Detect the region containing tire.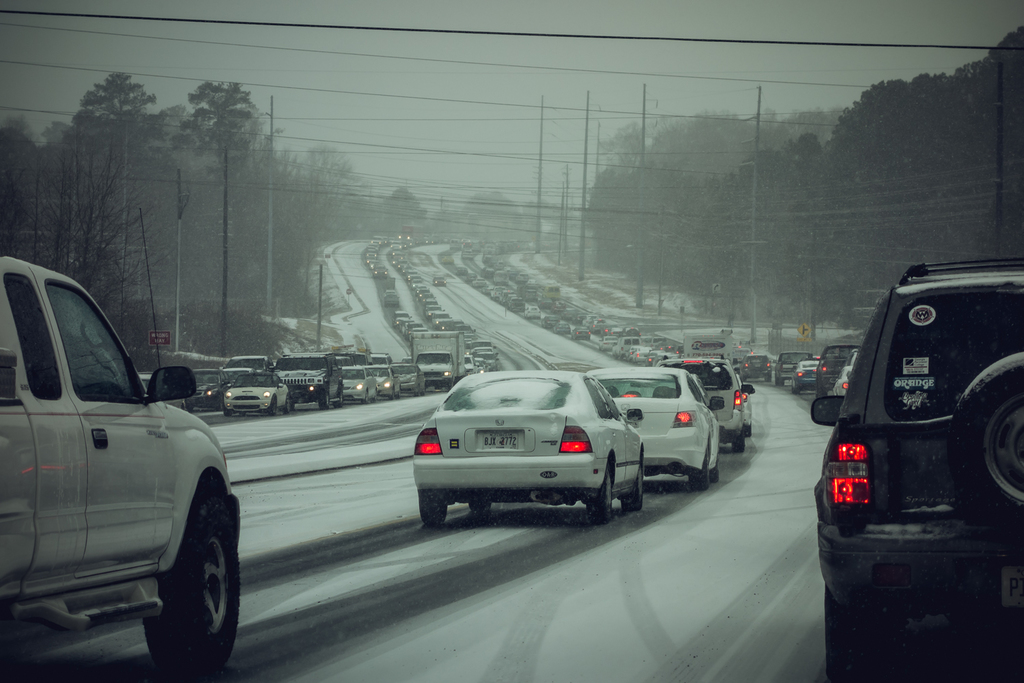
box=[742, 411, 752, 436].
